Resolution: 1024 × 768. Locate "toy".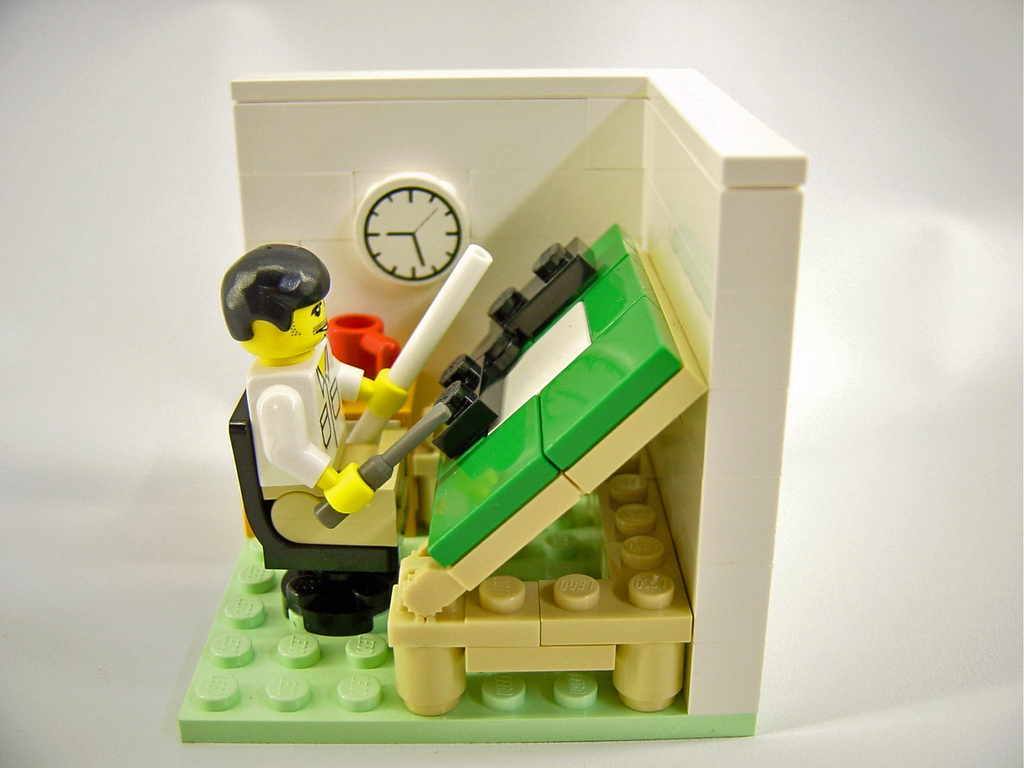
(222,238,458,554).
